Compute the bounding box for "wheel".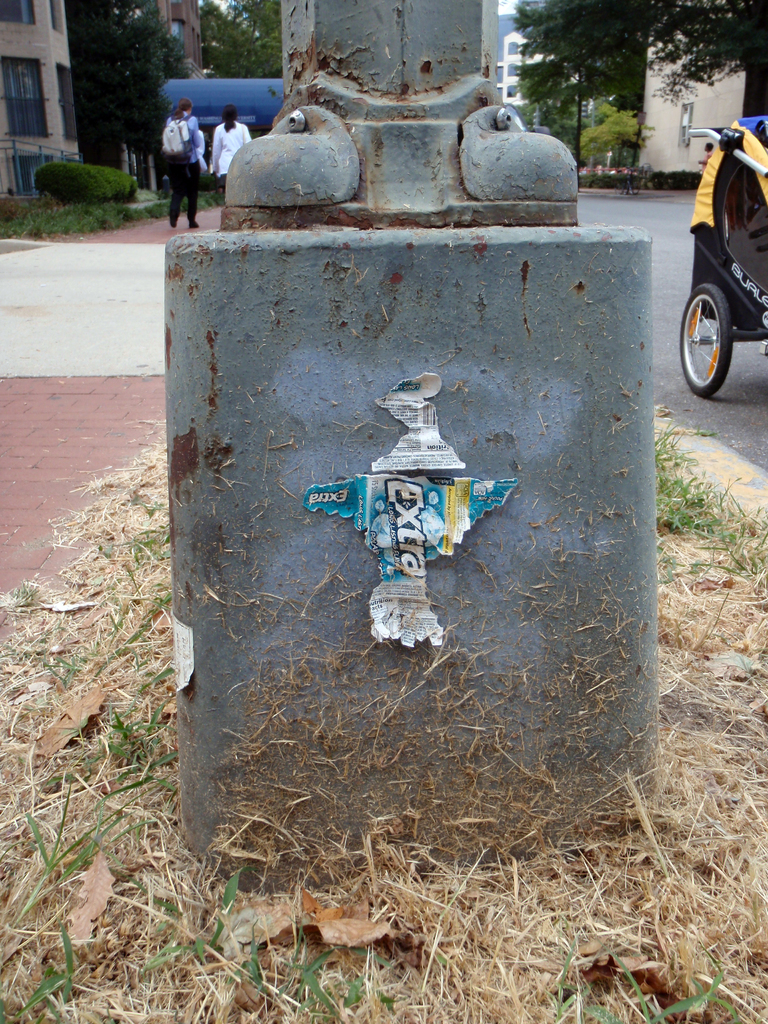
<box>676,282,735,396</box>.
